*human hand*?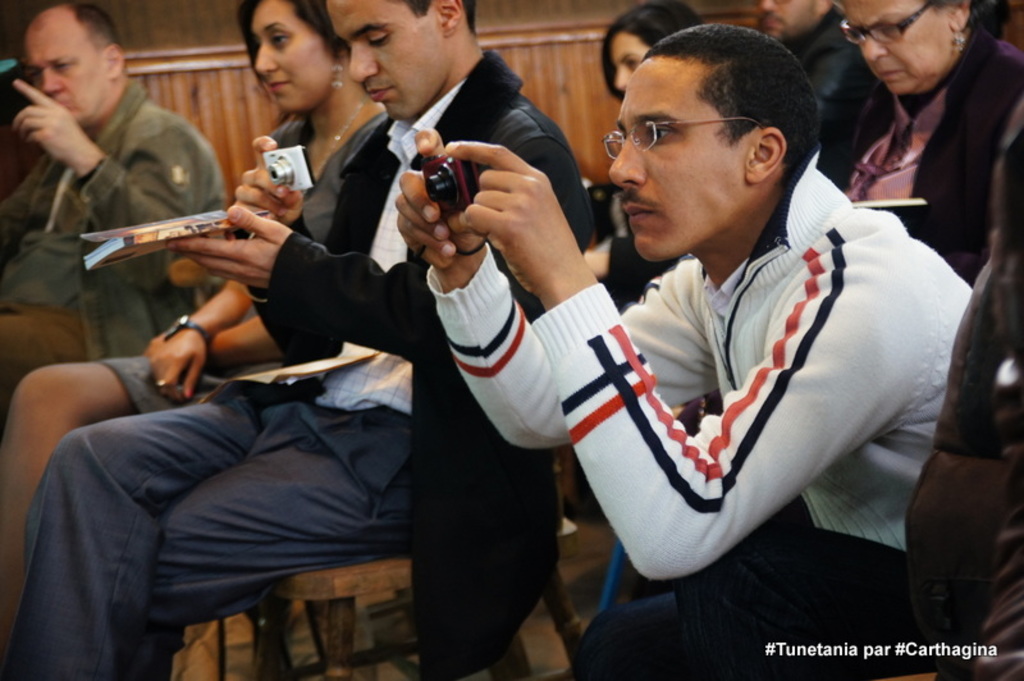
{"left": 163, "top": 204, "right": 297, "bottom": 293}
